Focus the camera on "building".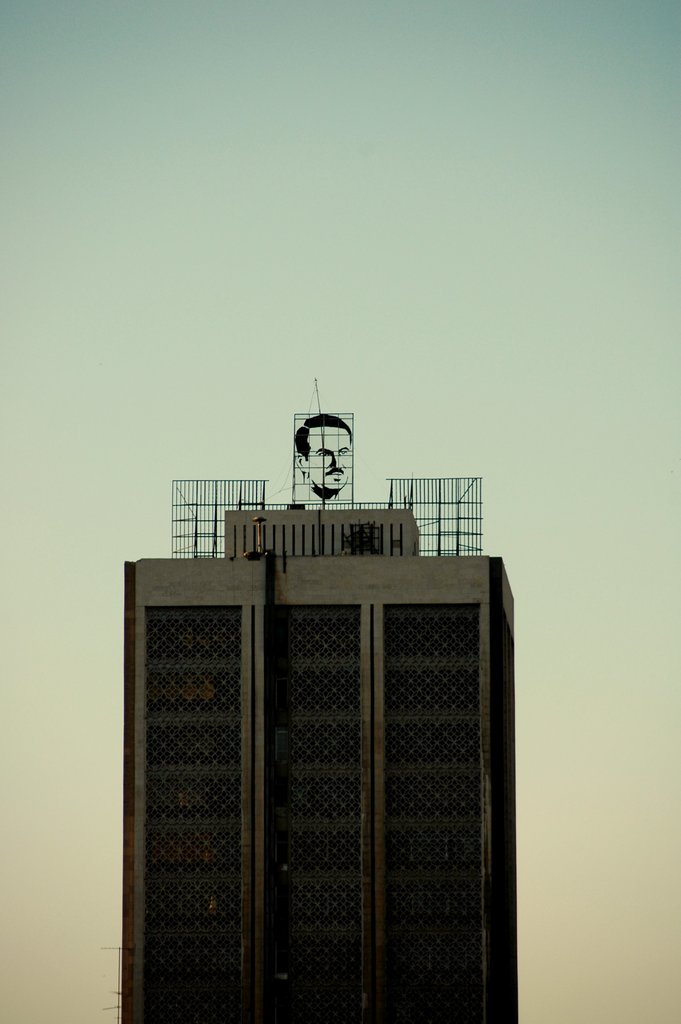
Focus region: crop(108, 477, 529, 1023).
